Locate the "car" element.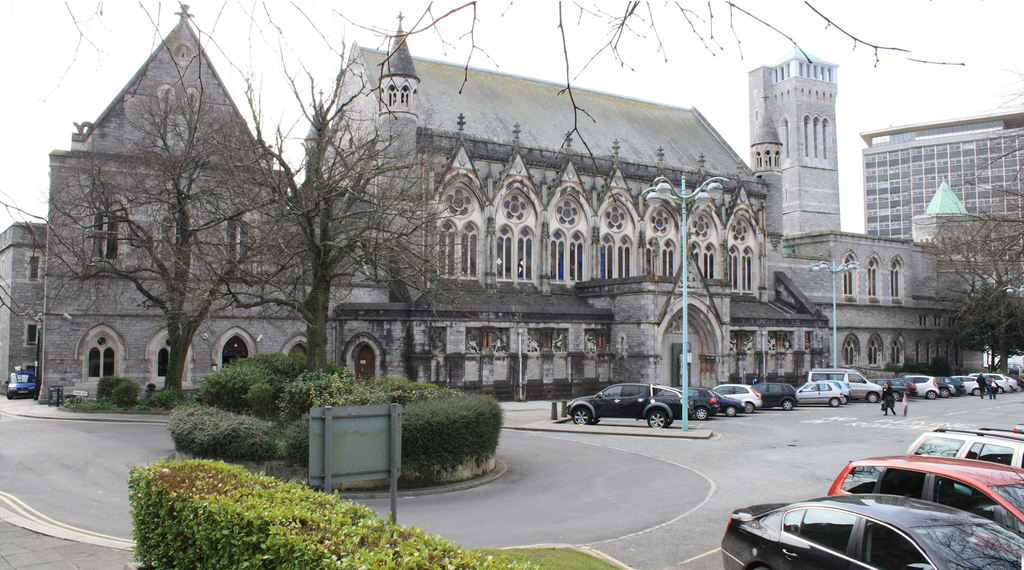
Element bbox: Rect(719, 491, 1023, 569).
